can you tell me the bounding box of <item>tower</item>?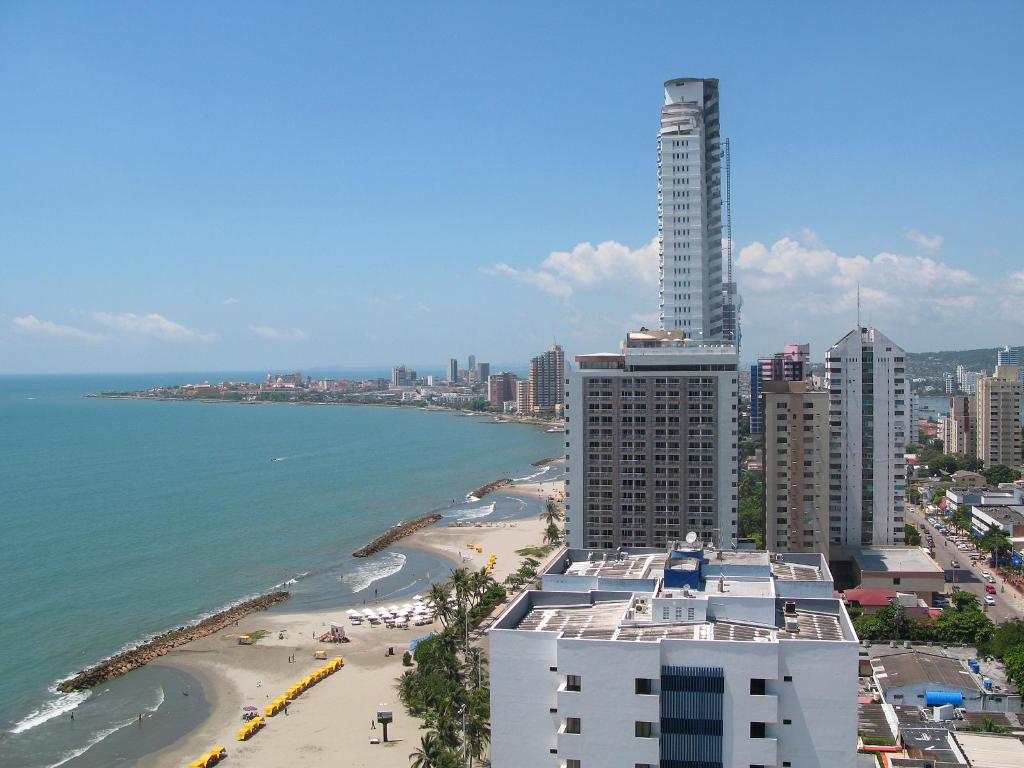
x1=395 y1=369 x2=416 y2=381.
